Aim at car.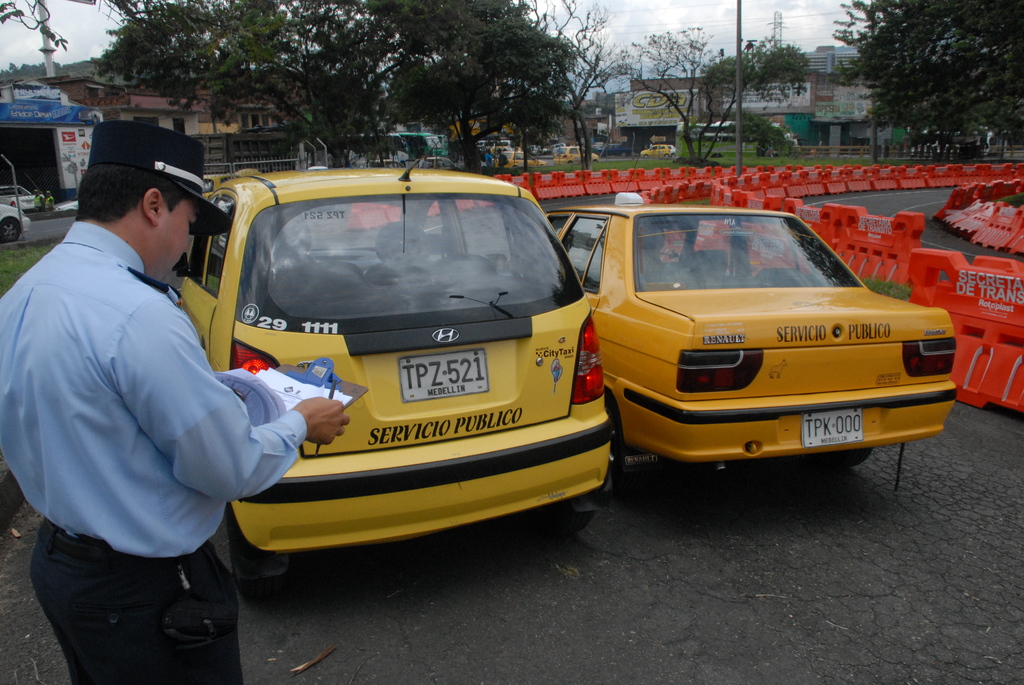
Aimed at x1=558 y1=143 x2=598 y2=163.
